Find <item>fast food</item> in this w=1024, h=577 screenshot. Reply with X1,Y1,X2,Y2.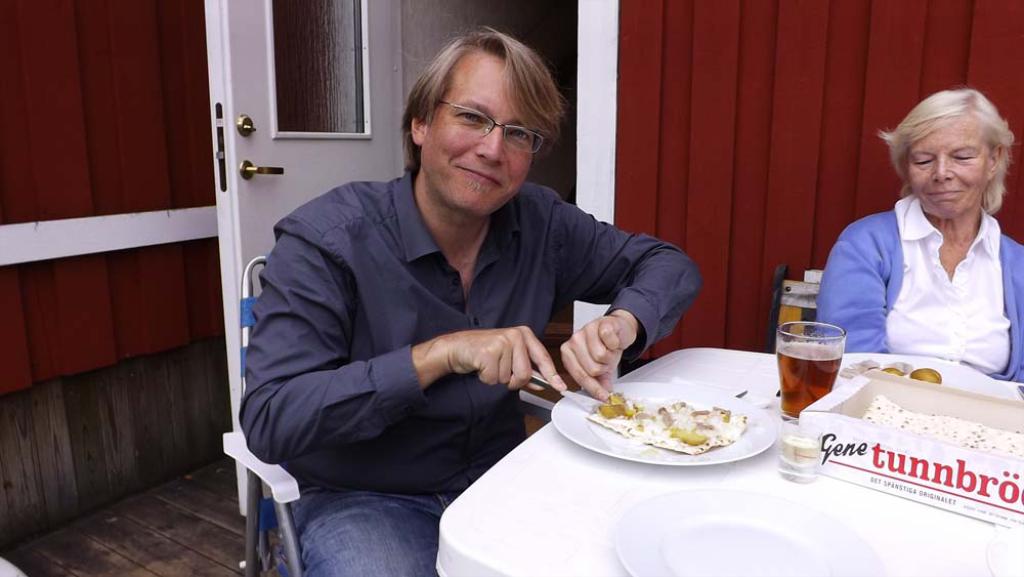
855,346,940,378.
